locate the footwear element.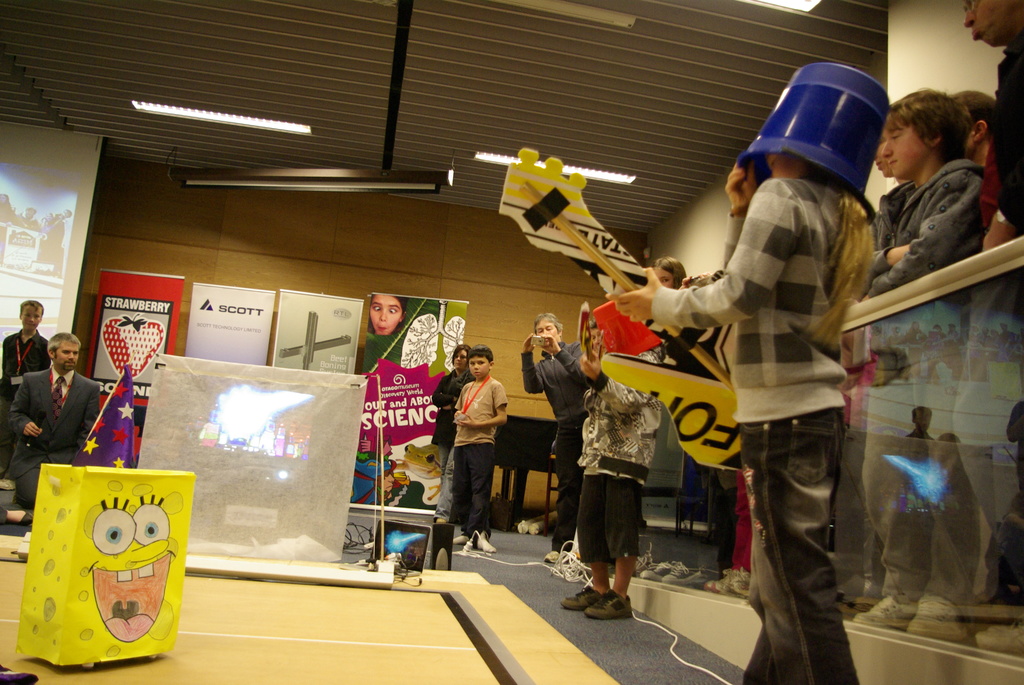
Element bbox: x1=839, y1=596, x2=877, y2=615.
